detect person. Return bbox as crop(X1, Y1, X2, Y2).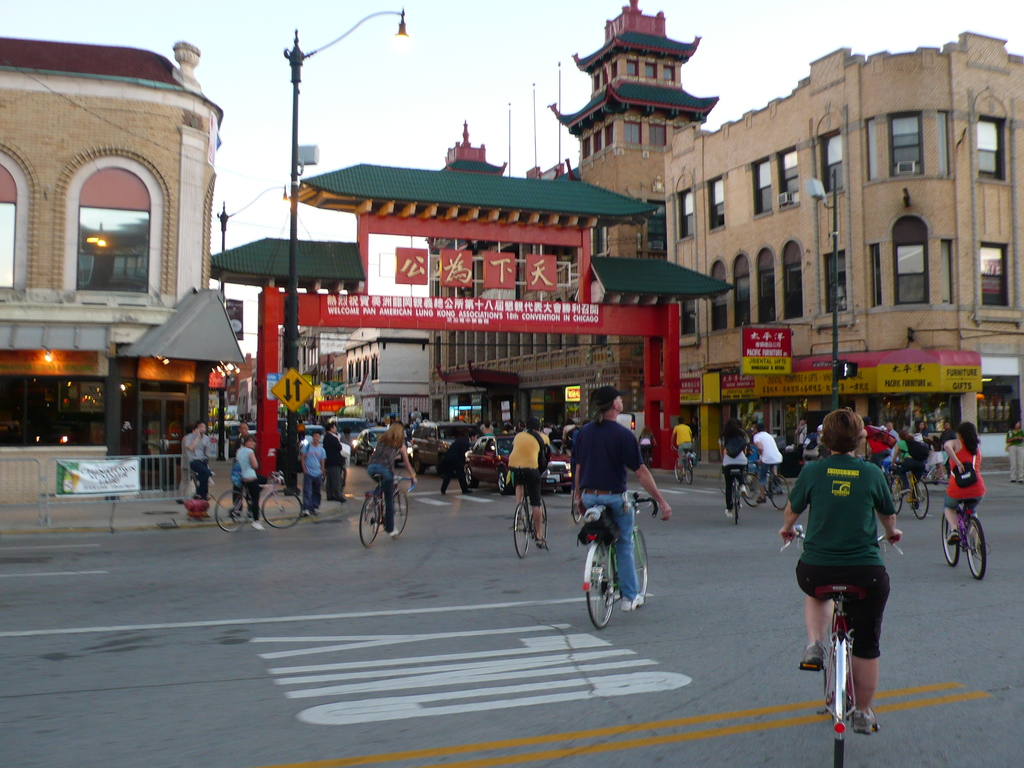
crop(325, 415, 349, 500).
